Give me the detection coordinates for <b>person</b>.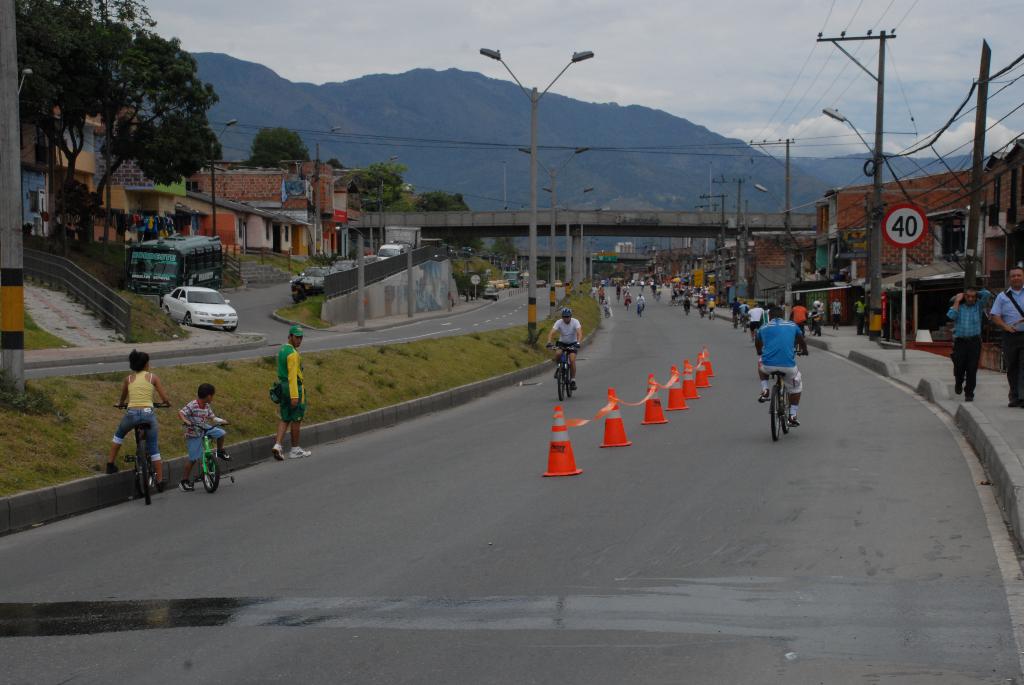
x1=179 y1=379 x2=228 y2=487.
